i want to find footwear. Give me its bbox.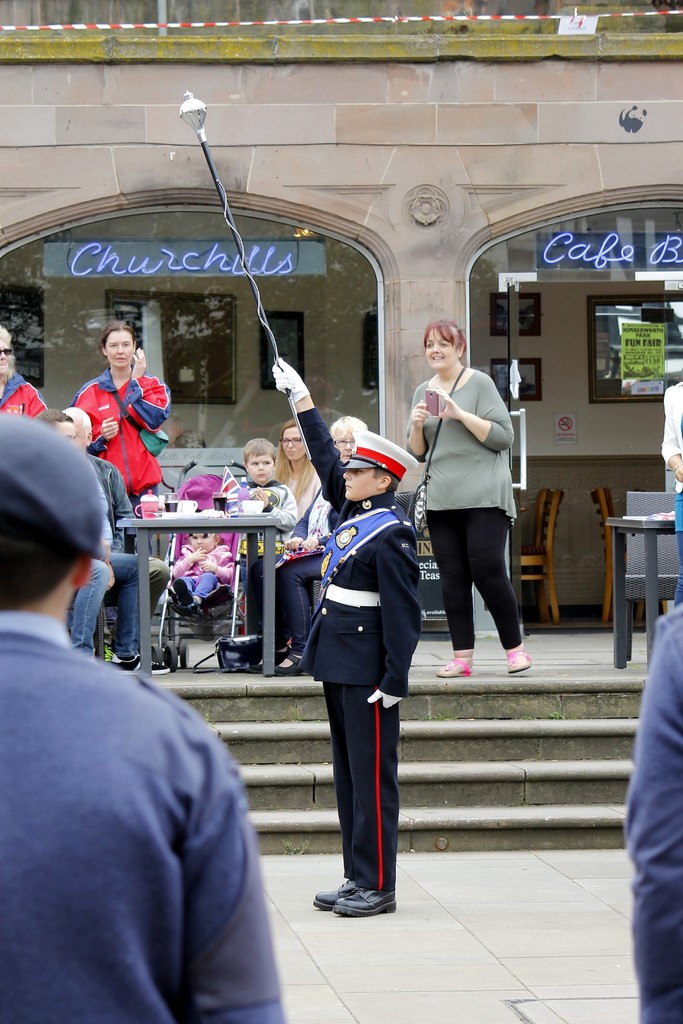
{"left": 108, "top": 655, "right": 171, "bottom": 675}.
